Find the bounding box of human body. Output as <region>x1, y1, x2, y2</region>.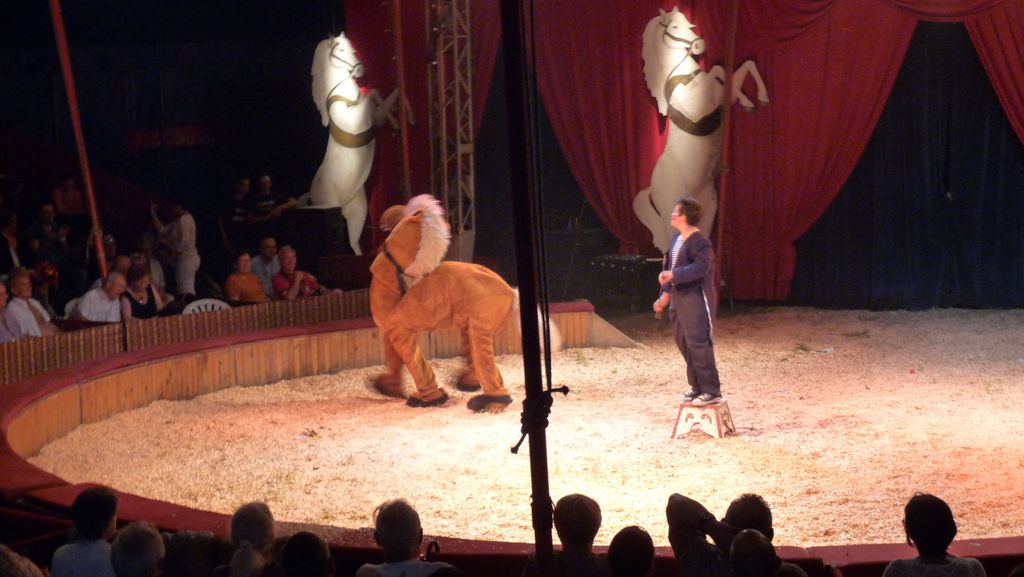
<region>266, 236, 329, 297</region>.
